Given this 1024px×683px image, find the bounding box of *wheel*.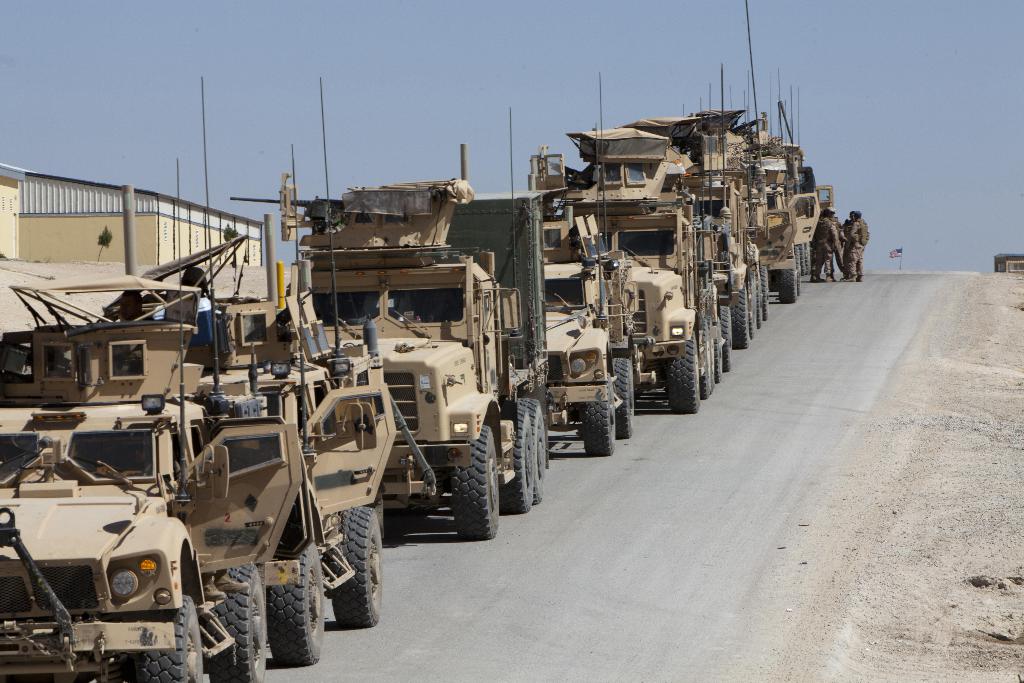
[322,504,386,623].
